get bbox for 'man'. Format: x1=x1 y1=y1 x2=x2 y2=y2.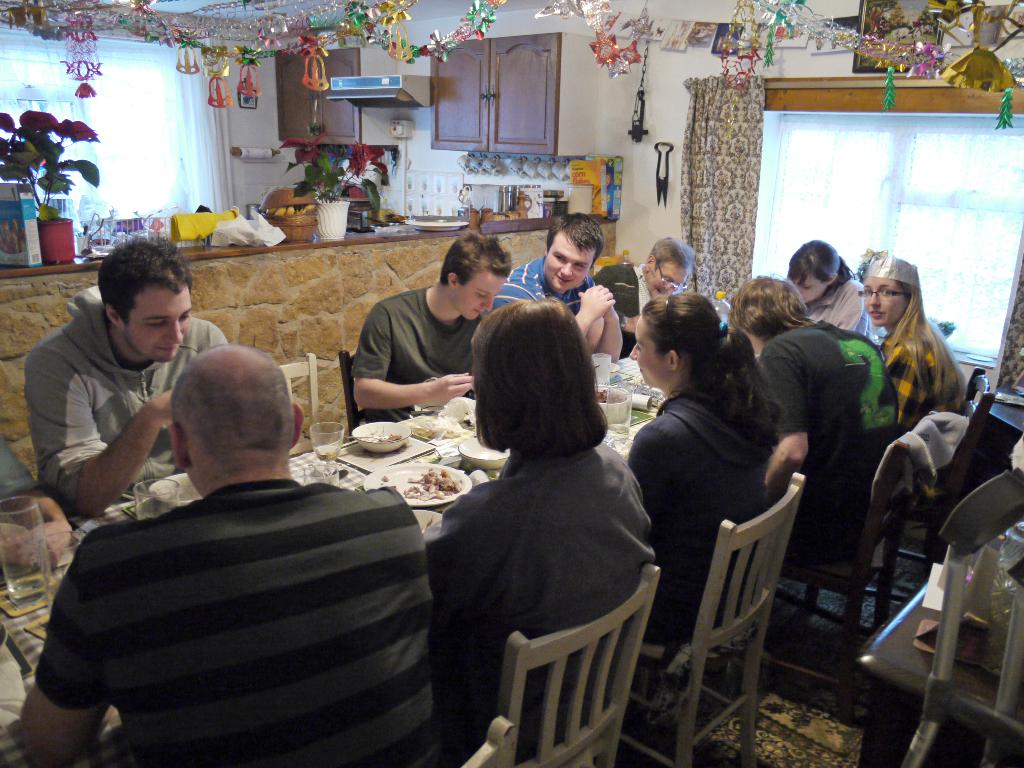
x1=497 y1=257 x2=582 y2=313.
